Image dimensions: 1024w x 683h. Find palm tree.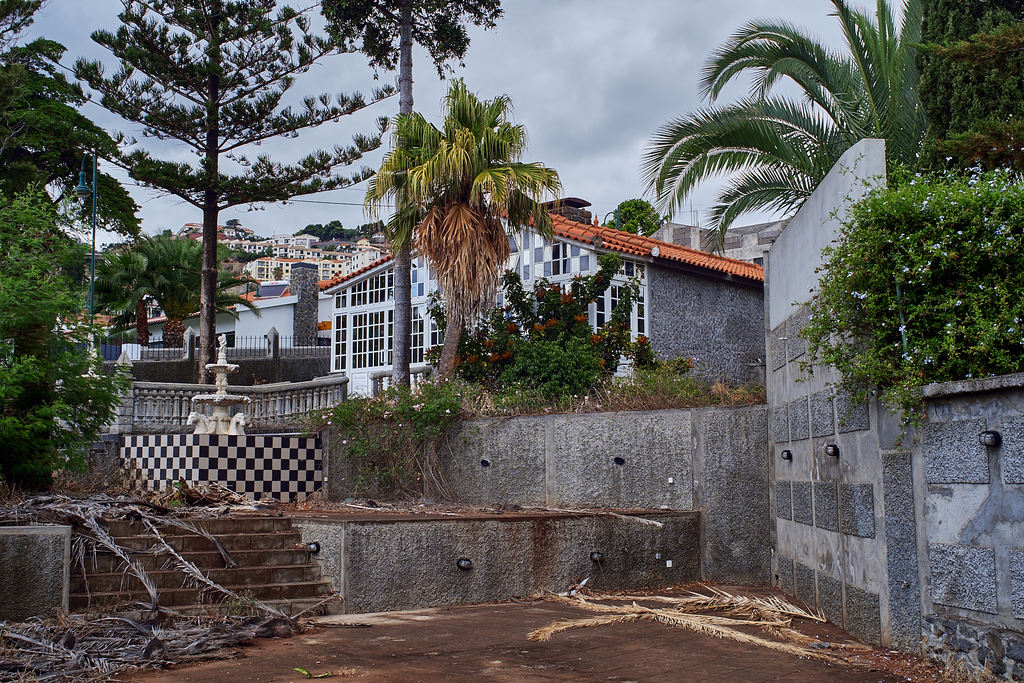
(x1=84, y1=229, x2=268, y2=355).
